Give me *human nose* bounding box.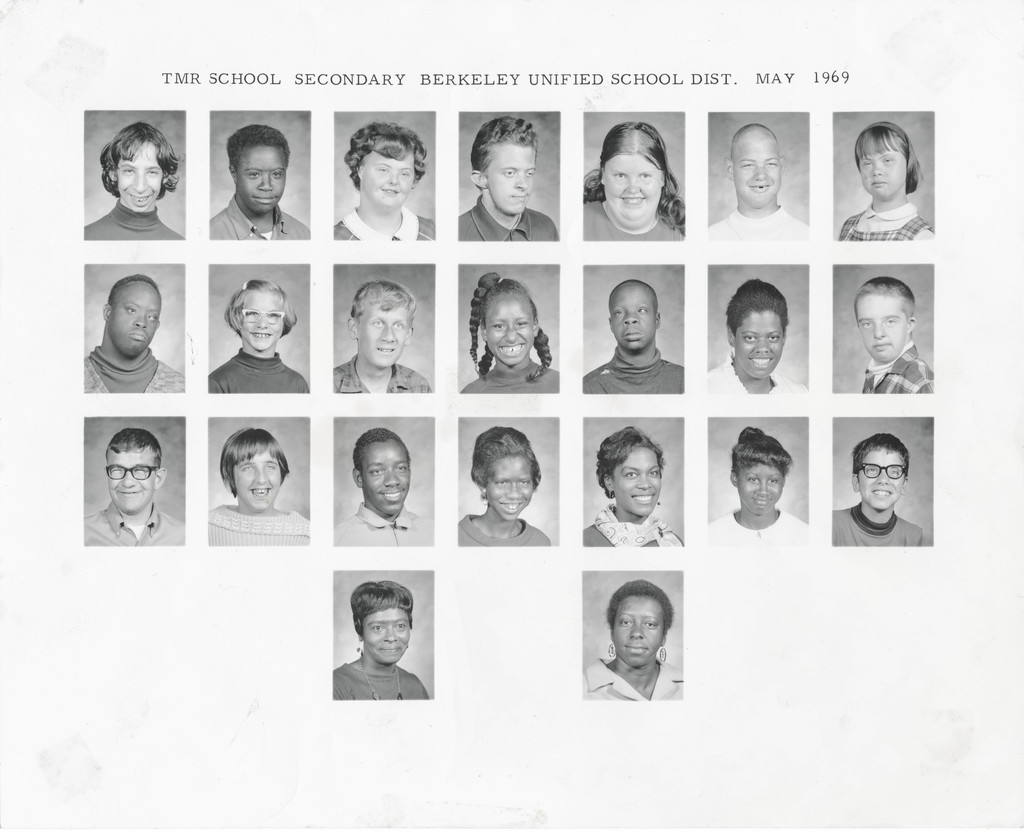
[left=755, top=475, right=772, bottom=494].
